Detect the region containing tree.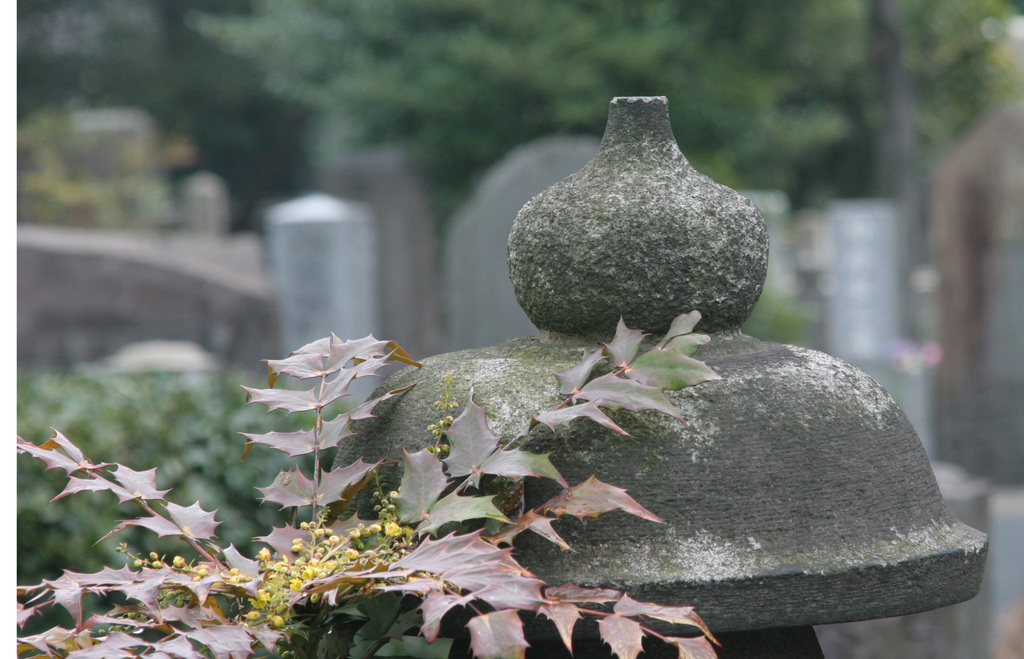
x1=184 y1=0 x2=1022 y2=262.
